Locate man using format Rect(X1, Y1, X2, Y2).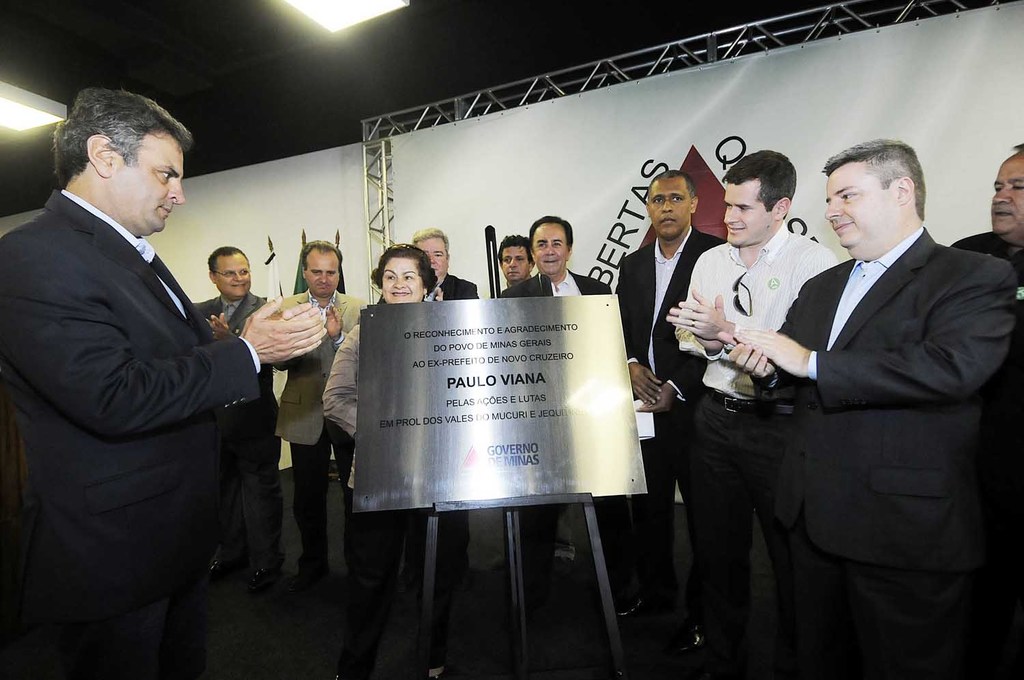
Rect(268, 237, 373, 601).
